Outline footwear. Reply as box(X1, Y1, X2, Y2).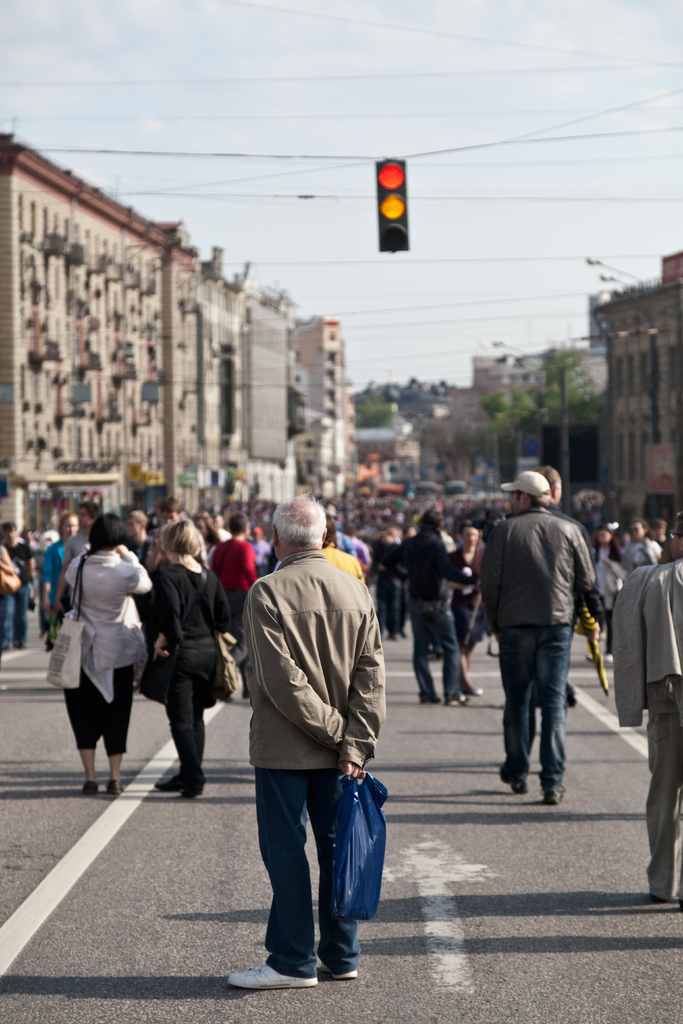
box(324, 959, 365, 982).
